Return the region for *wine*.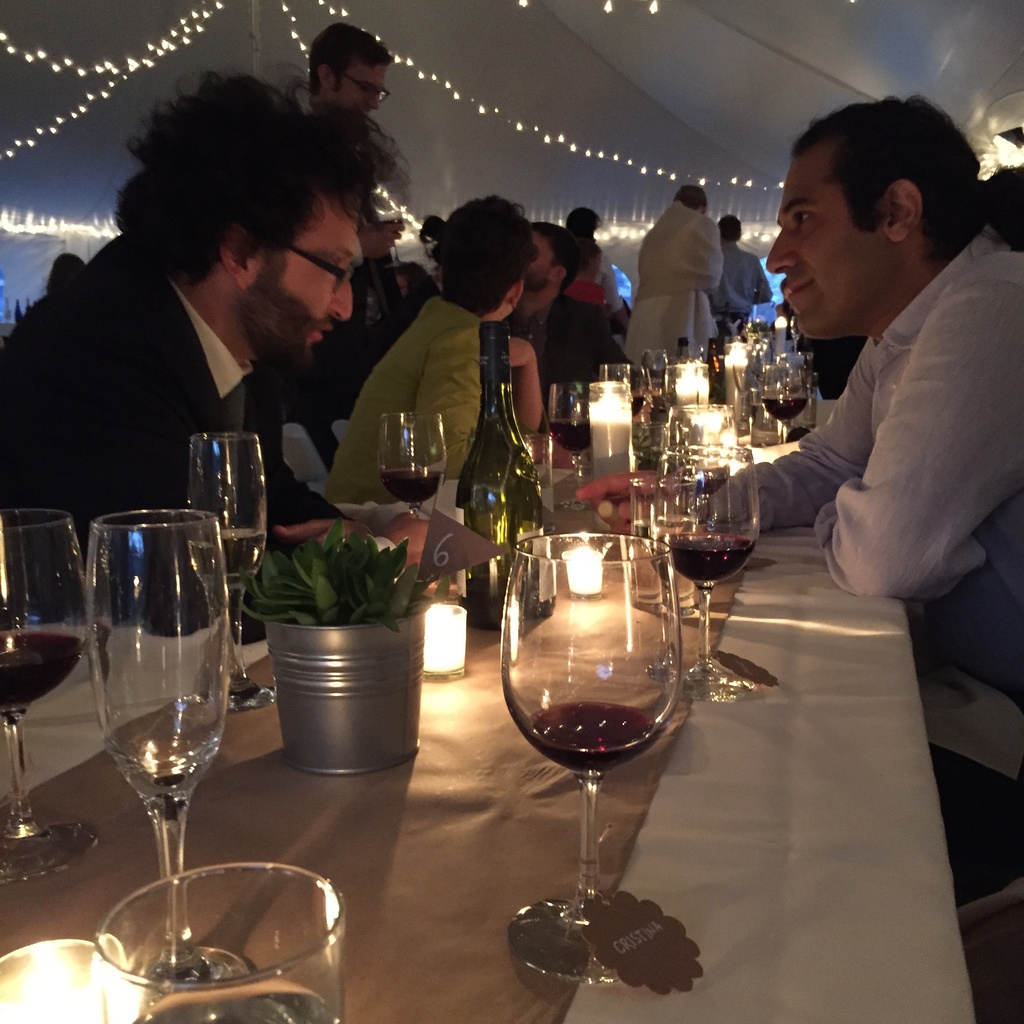
Rect(0, 628, 81, 710).
